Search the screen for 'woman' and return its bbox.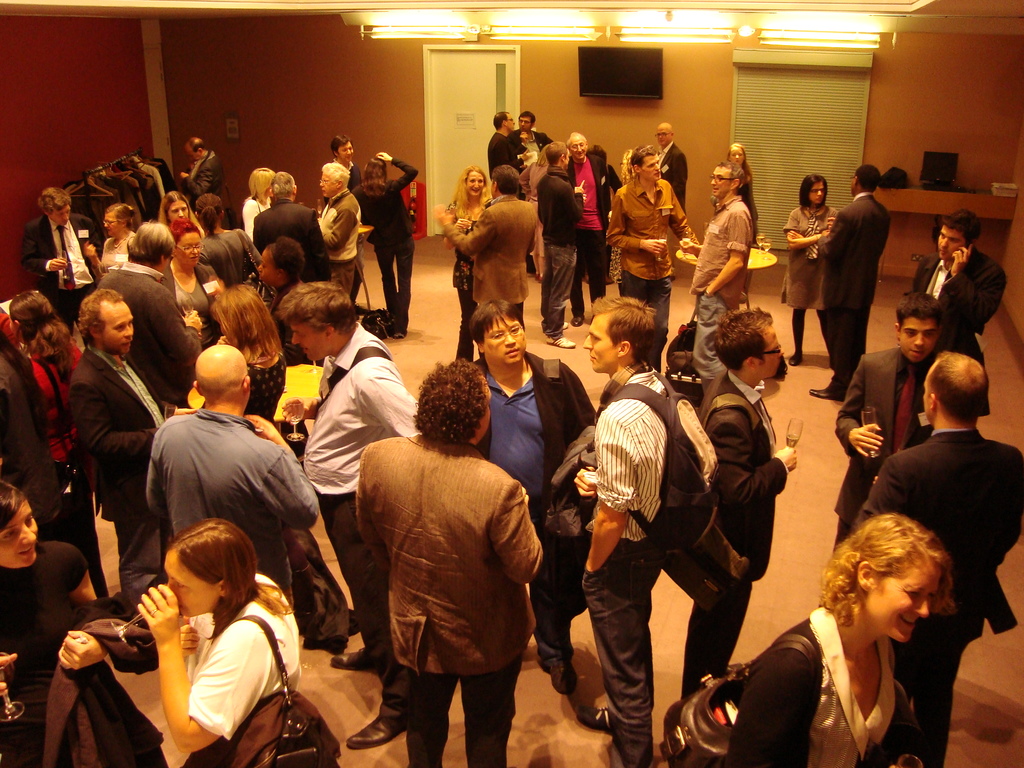
Found: (left=585, top=144, right=623, bottom=203).
